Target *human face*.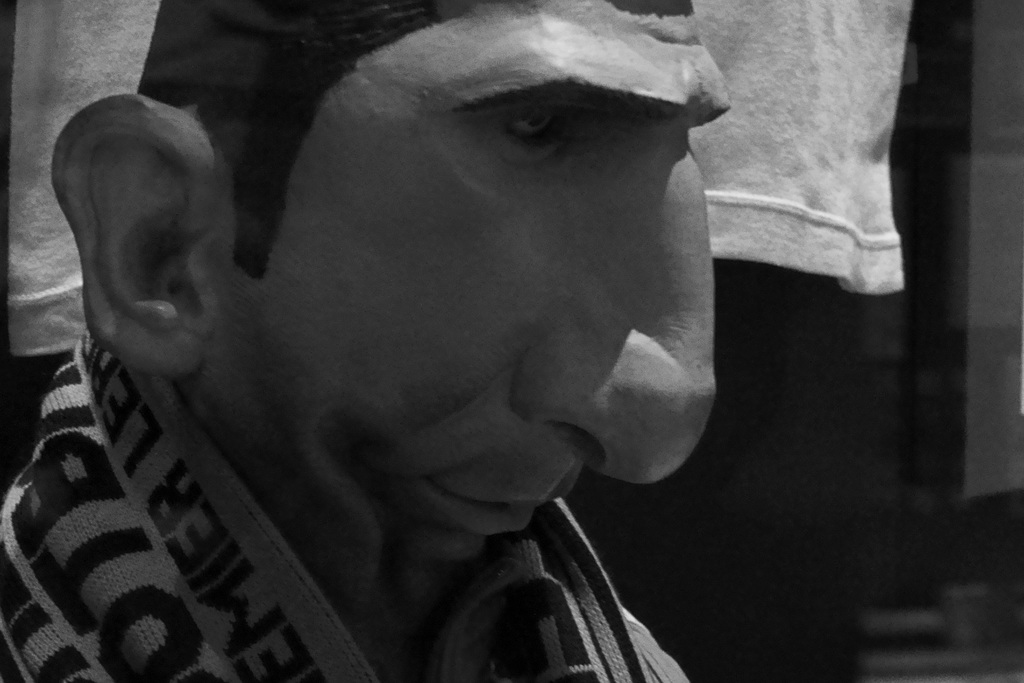
Target region: {"x1": 261, "y1": 17, "x2": 722, "y2": 561}.
